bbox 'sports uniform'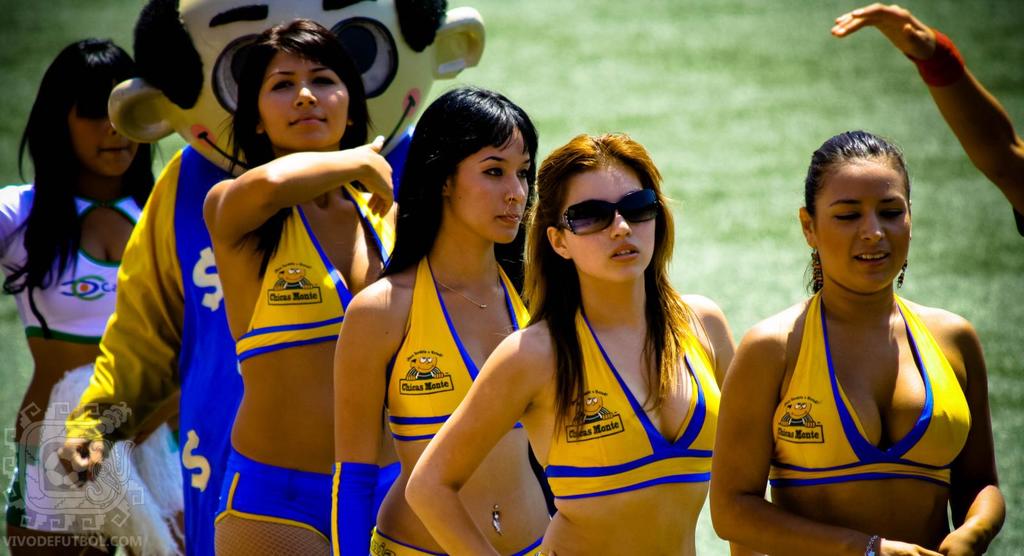
<box>6,182,202,530</box>
